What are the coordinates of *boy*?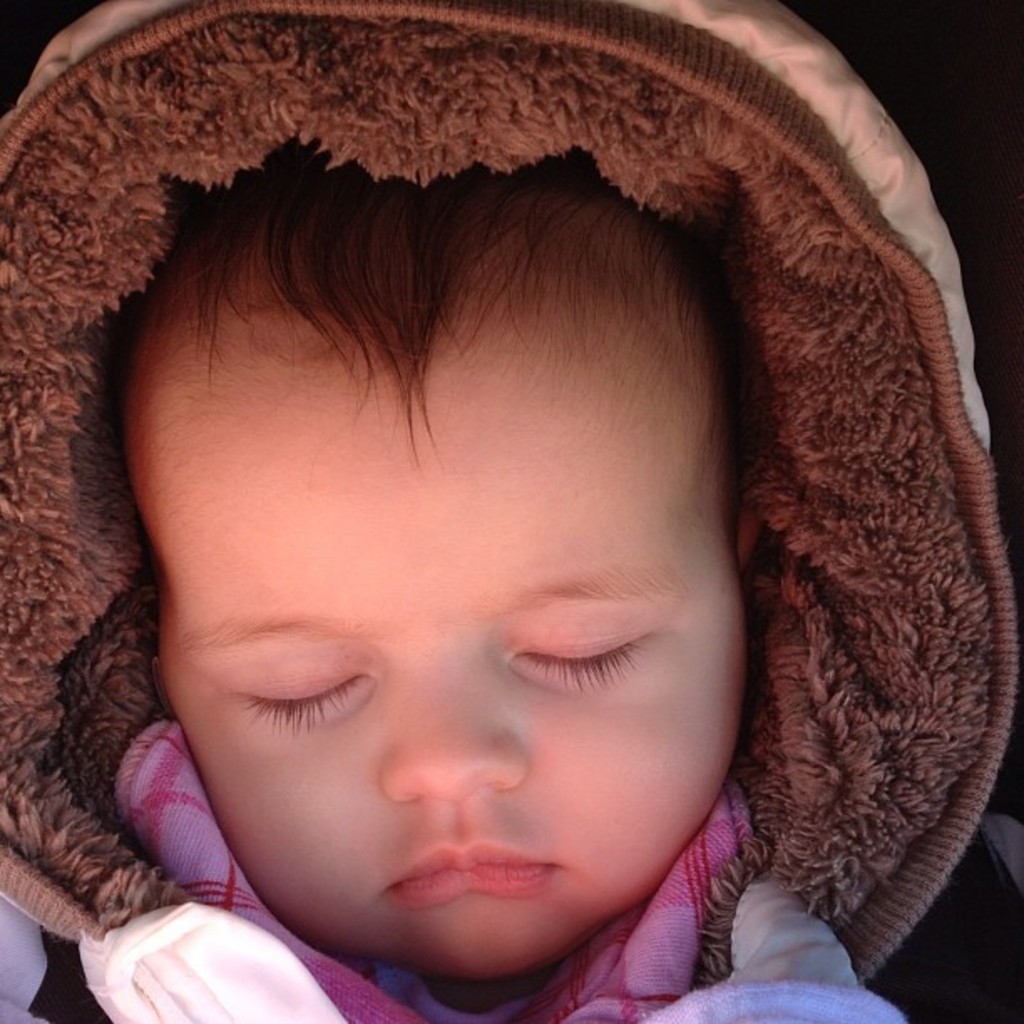
pyautogui.locateOnScreen(23, 110, 991, 1023).
